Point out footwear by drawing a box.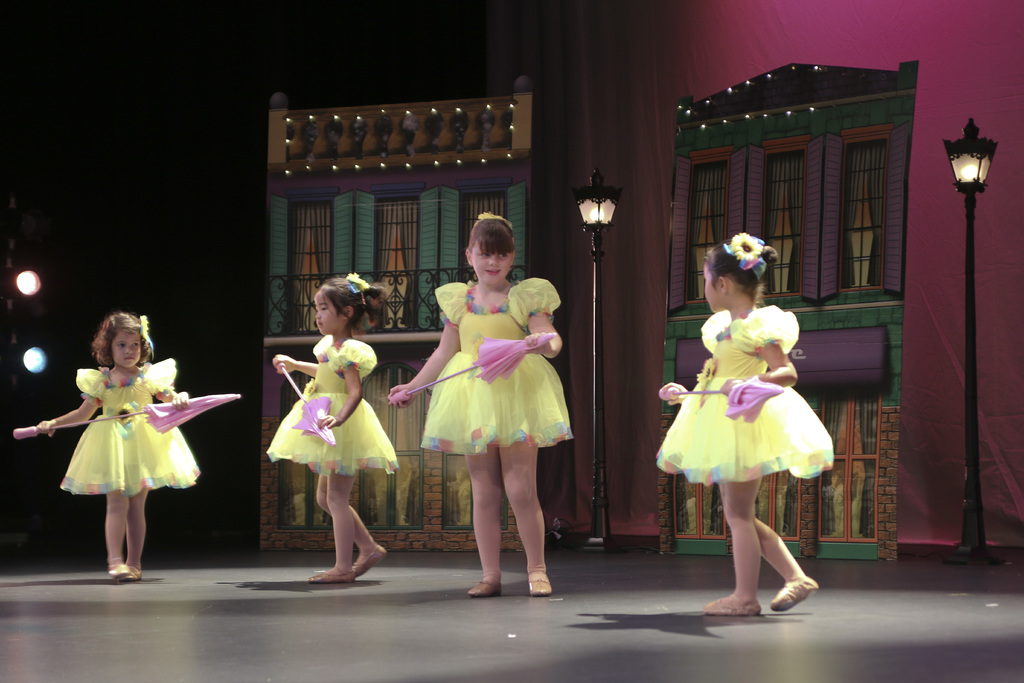
region(527, 577, 555, 599).
